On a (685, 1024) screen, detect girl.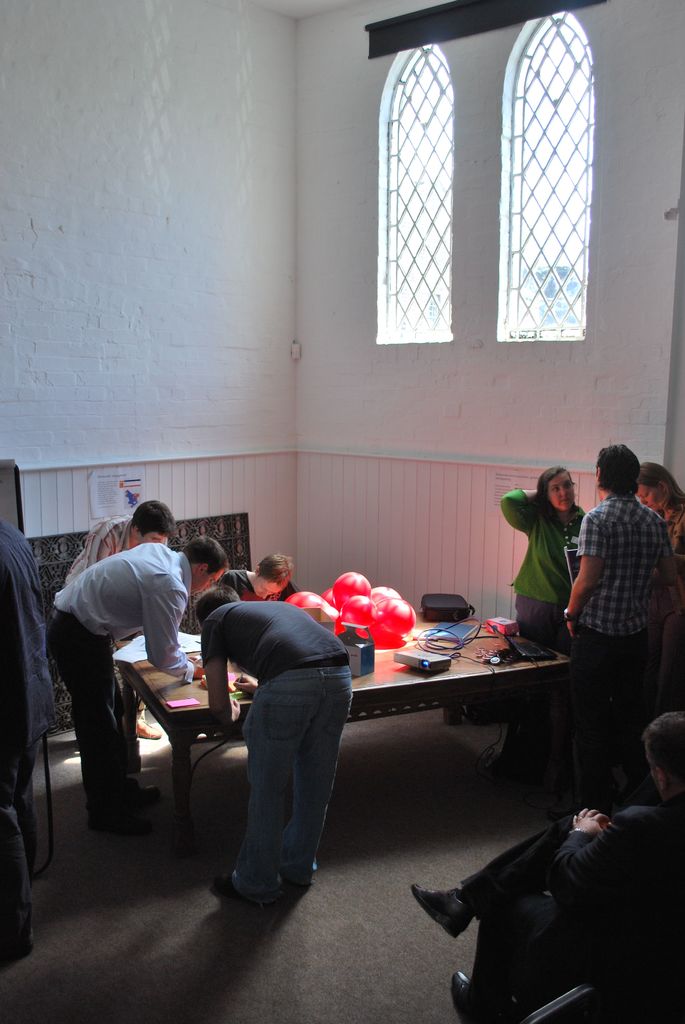
box(499, 466, 585, 648).
